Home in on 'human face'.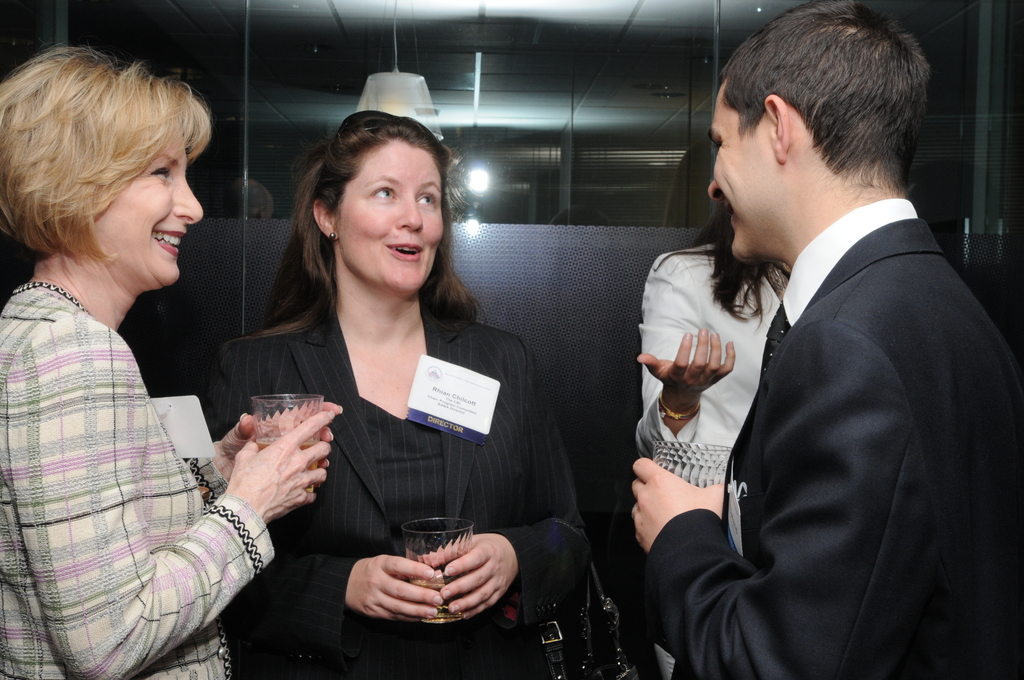
Homed in at BBox(705, 85, 779, 259).
